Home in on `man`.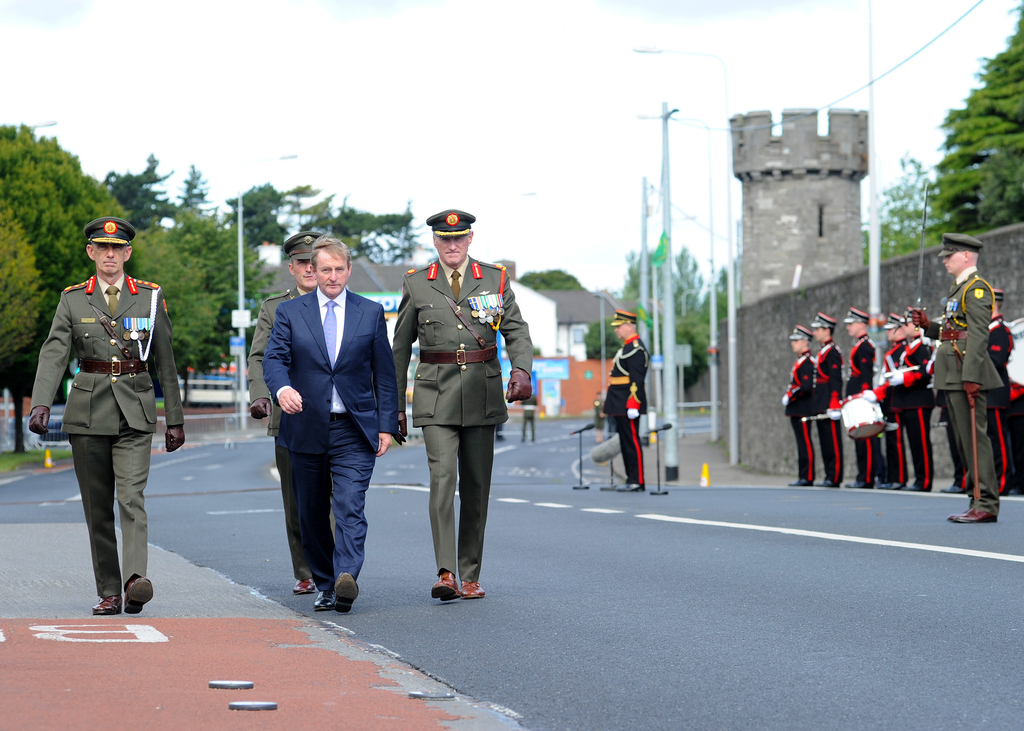
Homed in at [left=981, top=286, right=1014, bottom=496].
